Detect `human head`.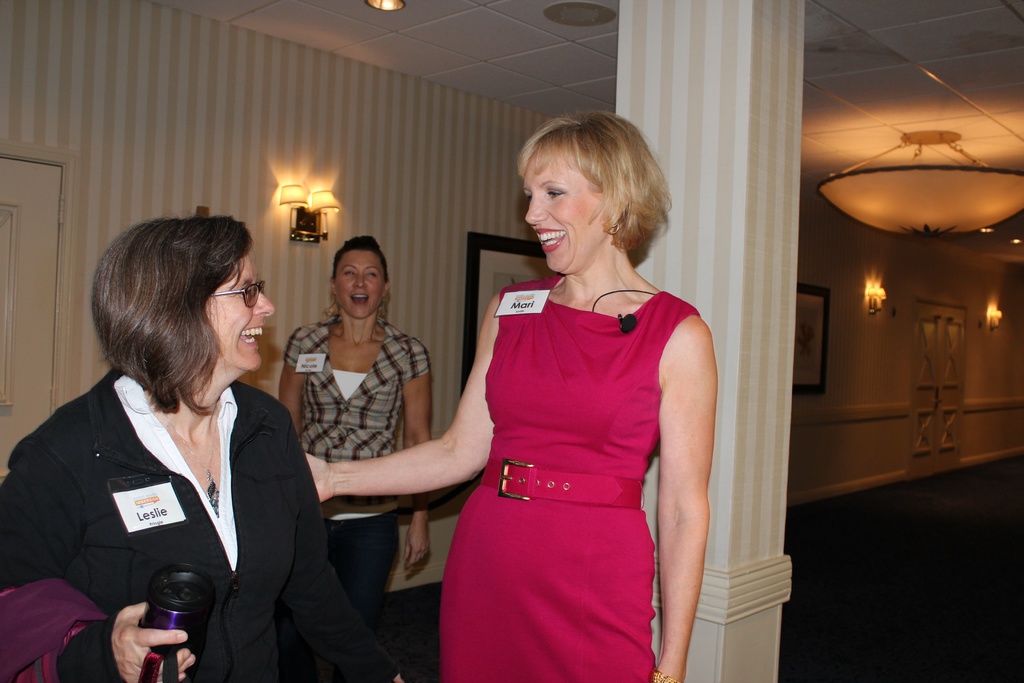
Detected at (324,235,393,325).
